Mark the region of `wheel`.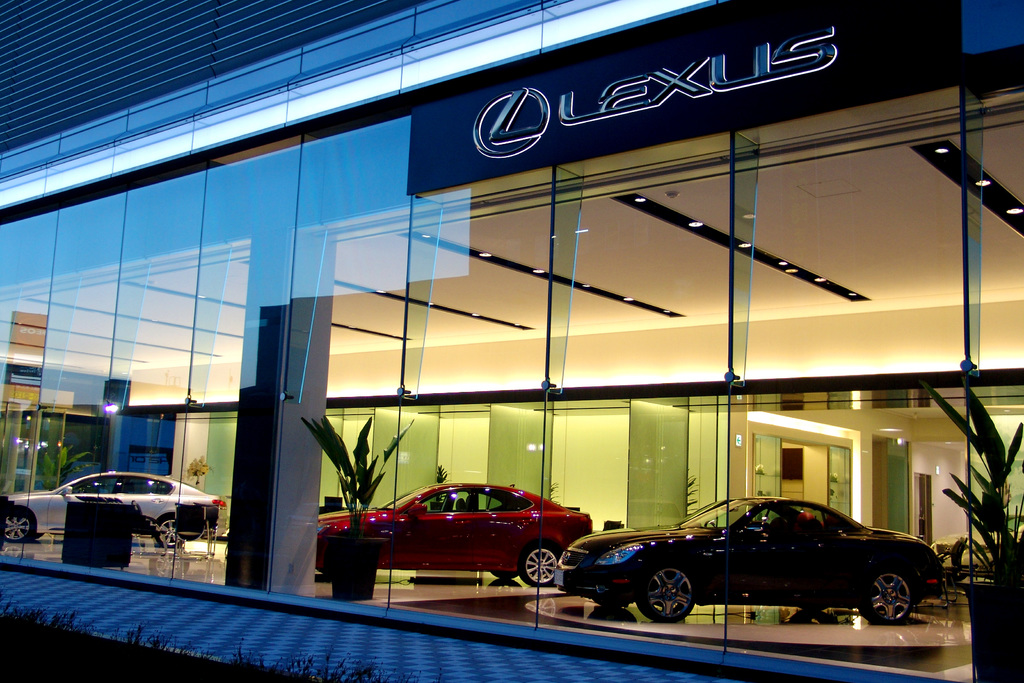
Region: box=[643, 568, 696, 625].
